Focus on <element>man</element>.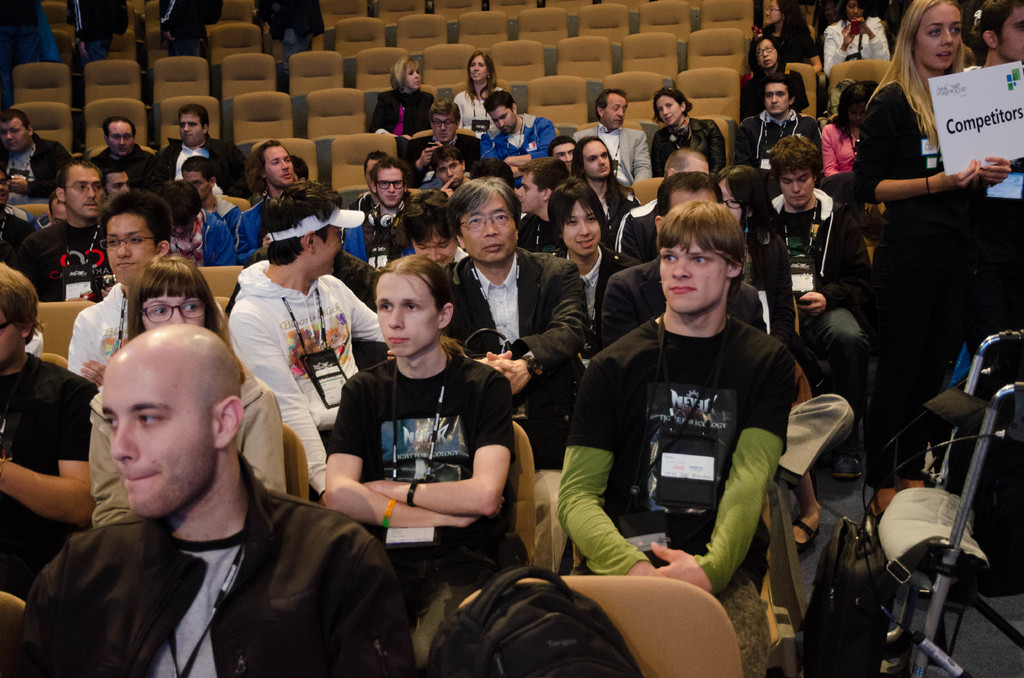
Focused at x1=0, y1=253, x2=109, y2=595.
